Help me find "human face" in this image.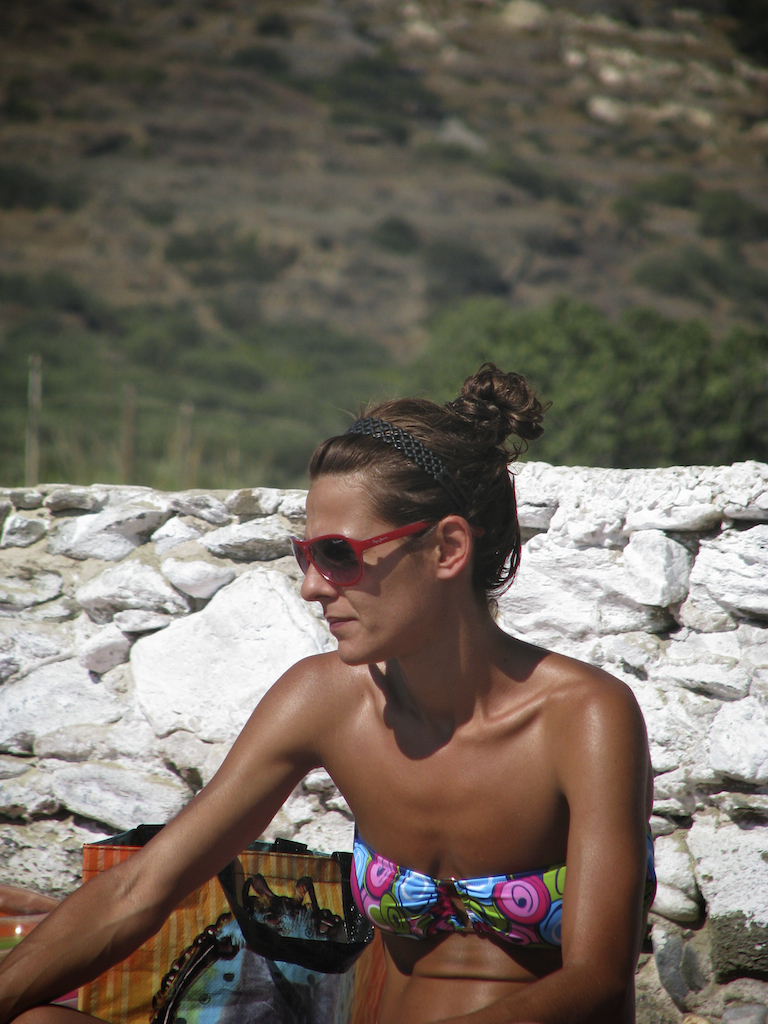
Found it: box(302, 471, 437, 665).
